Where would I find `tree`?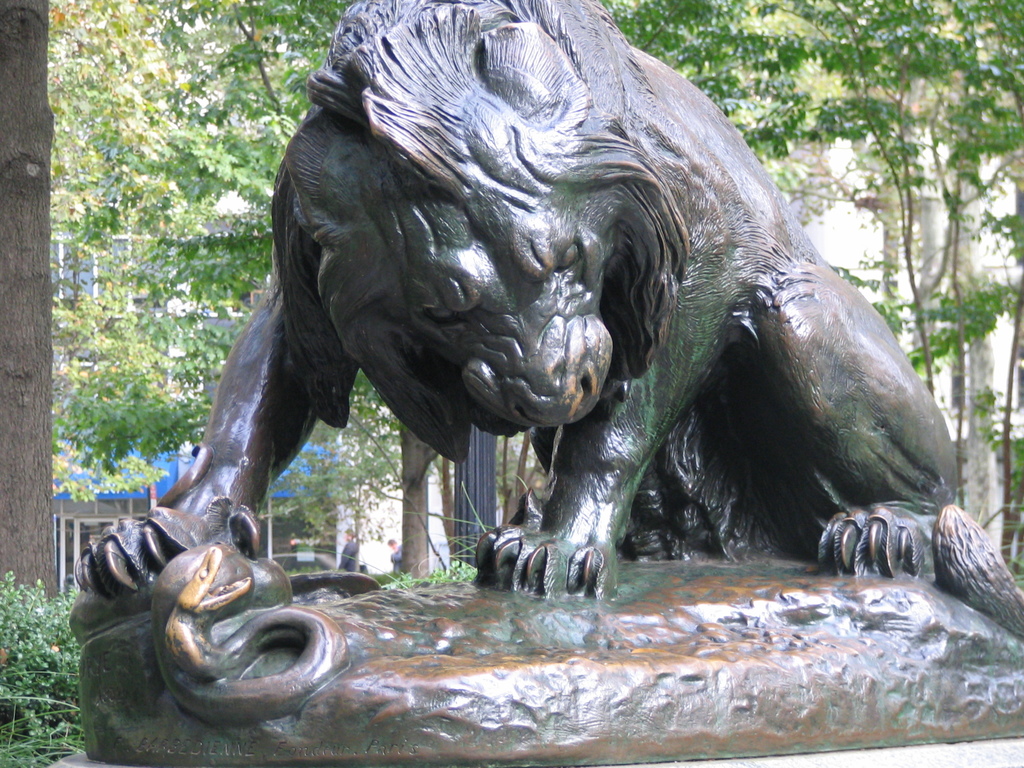
At locate(89, 312, 228, 476).
